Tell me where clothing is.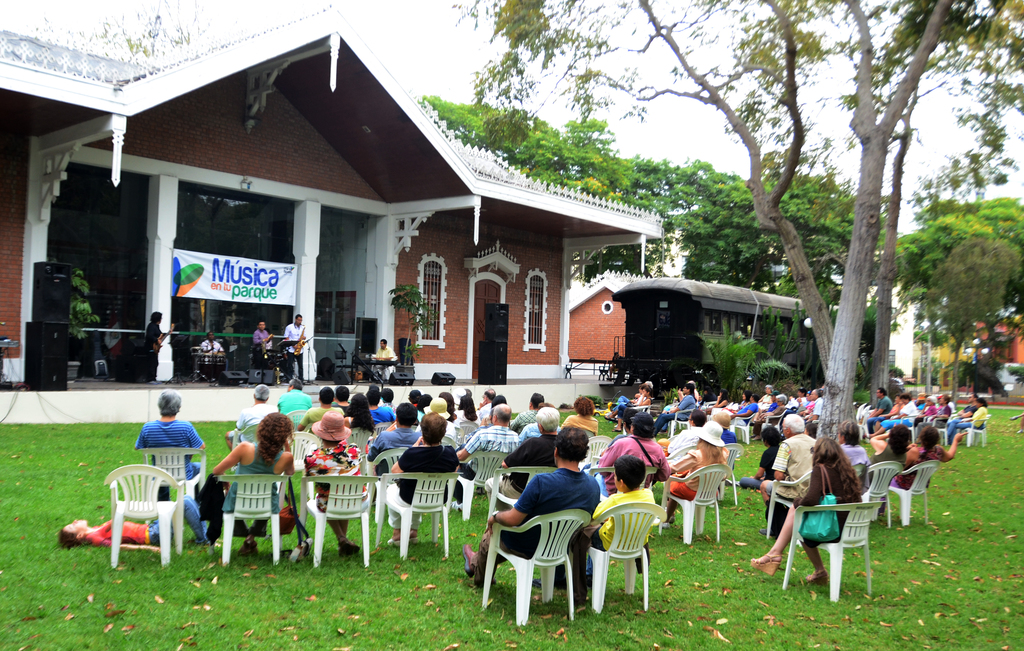
clothing is at {"x1": 655, "y1": 392, "x2": 696, "y2": 432}.
